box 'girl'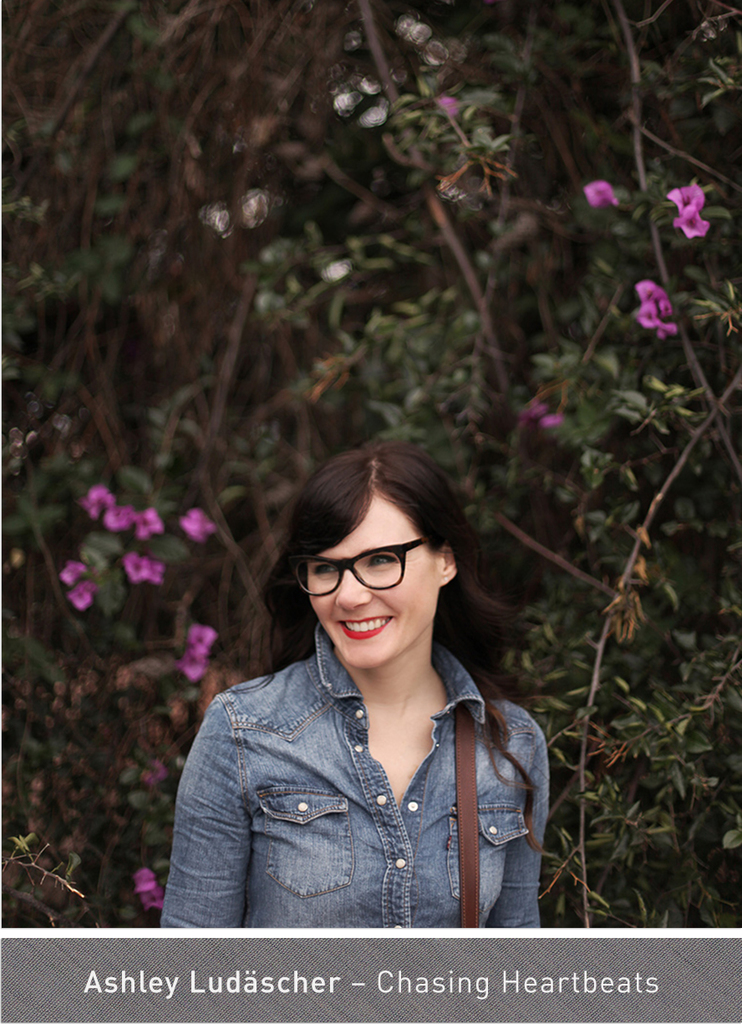
(165, 436, 551, 923)
